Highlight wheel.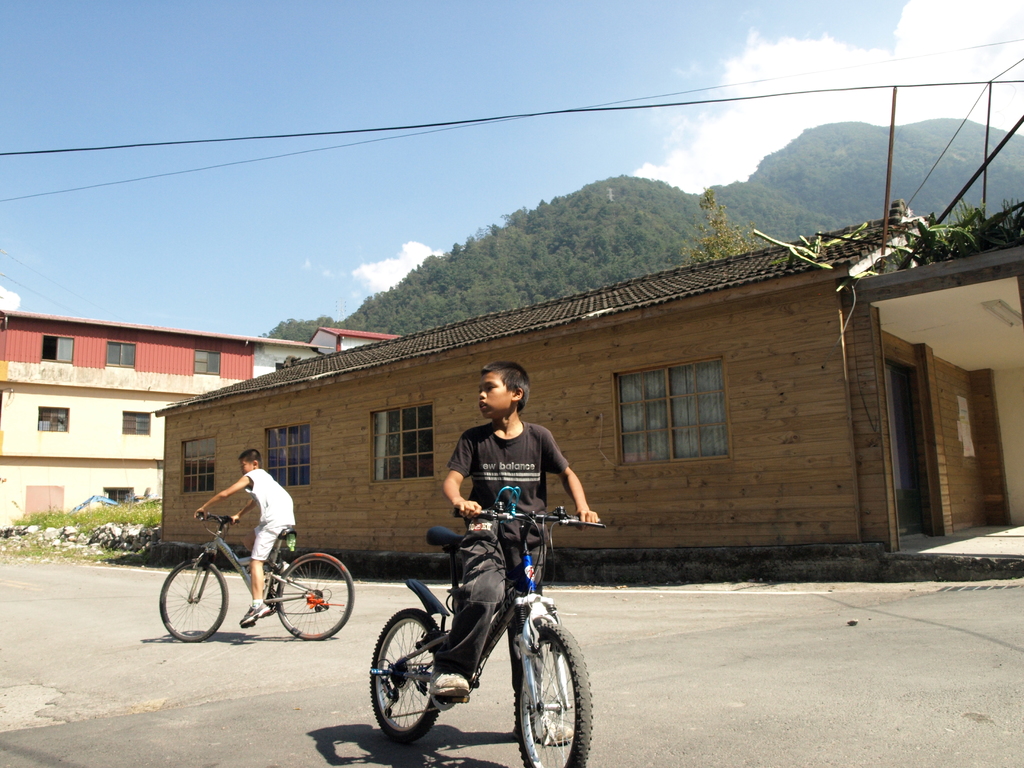
Highlighted region: 278 552 353 641.
